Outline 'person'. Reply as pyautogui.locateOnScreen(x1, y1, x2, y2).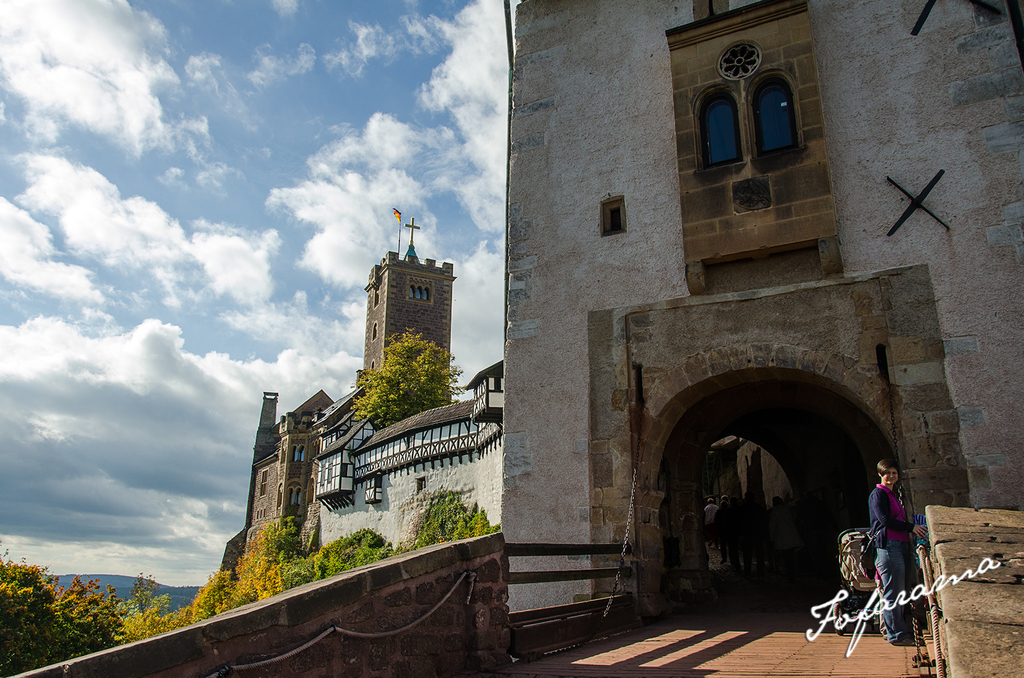
pyautogui.locateOnScreen(863, 461, 930, 629).
